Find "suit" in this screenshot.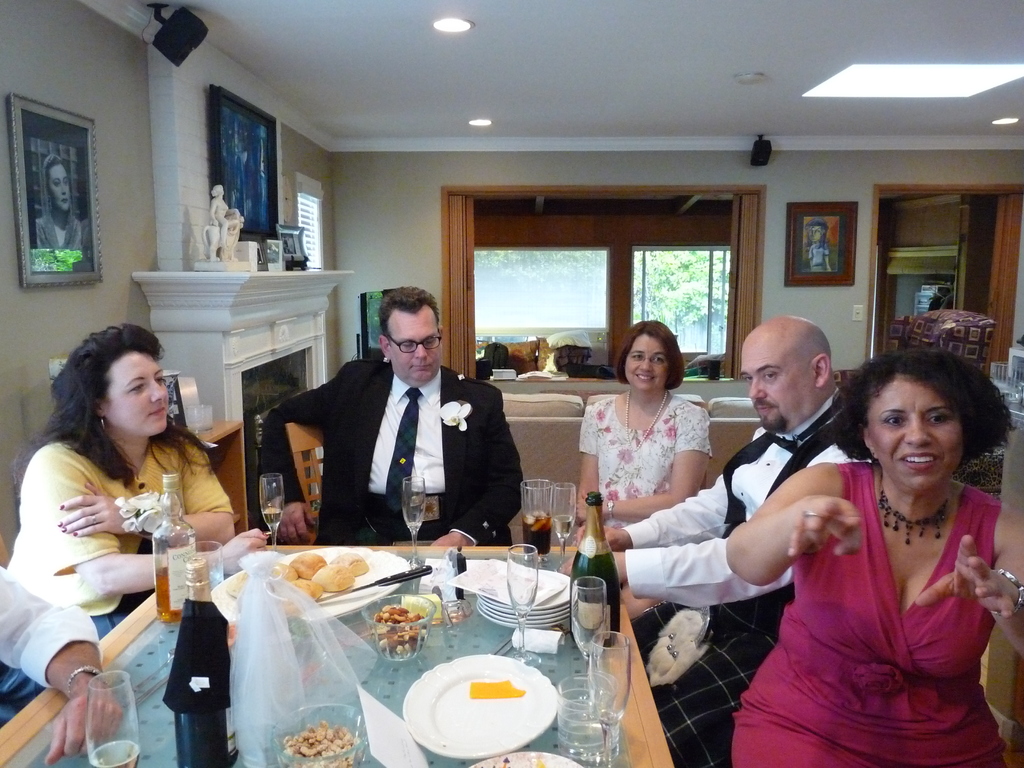
The bounding box for "suit" is [278,321,494,555].
